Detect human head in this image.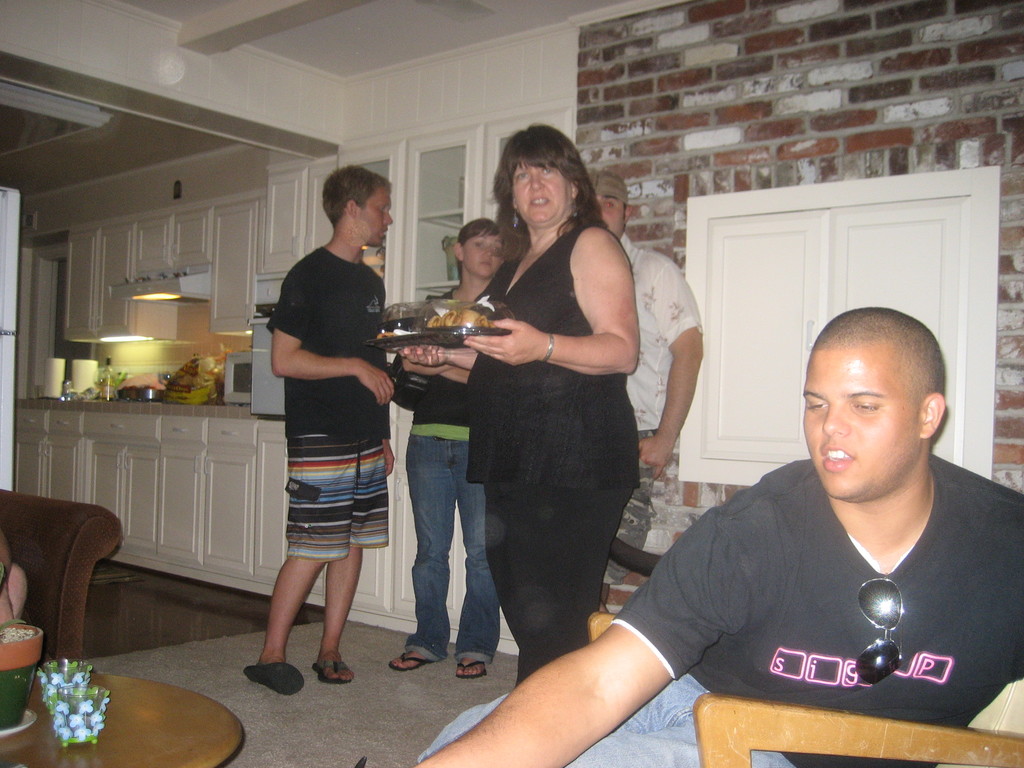
Detection: (left=595, top=176, right=630, bottom=230).
